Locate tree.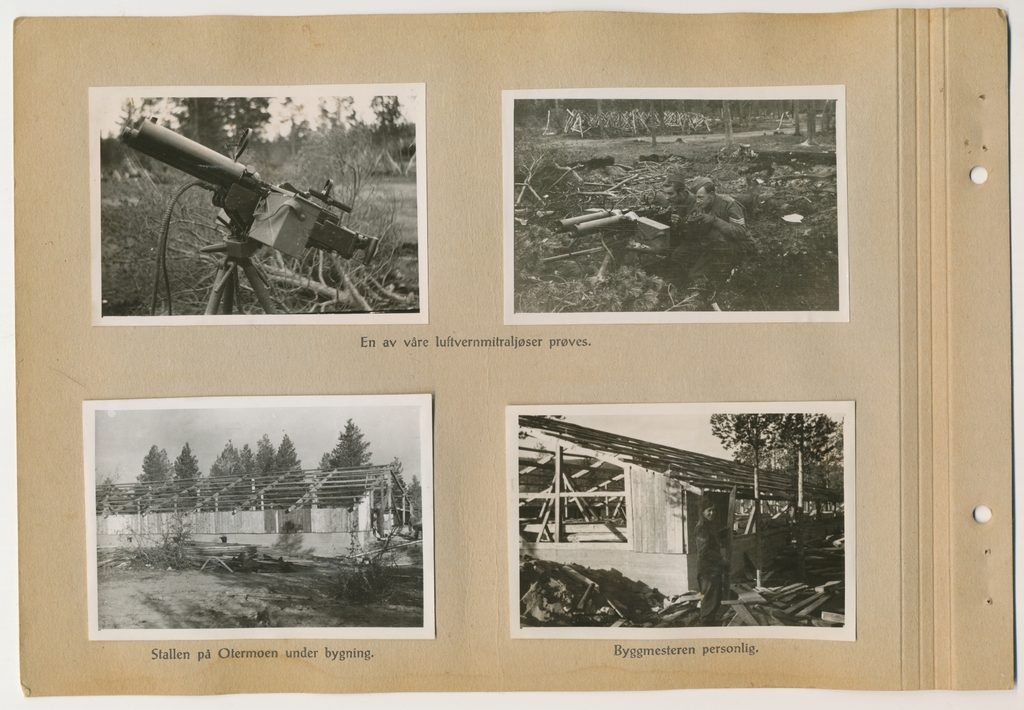
Bounding box: 319:413:401:472.
